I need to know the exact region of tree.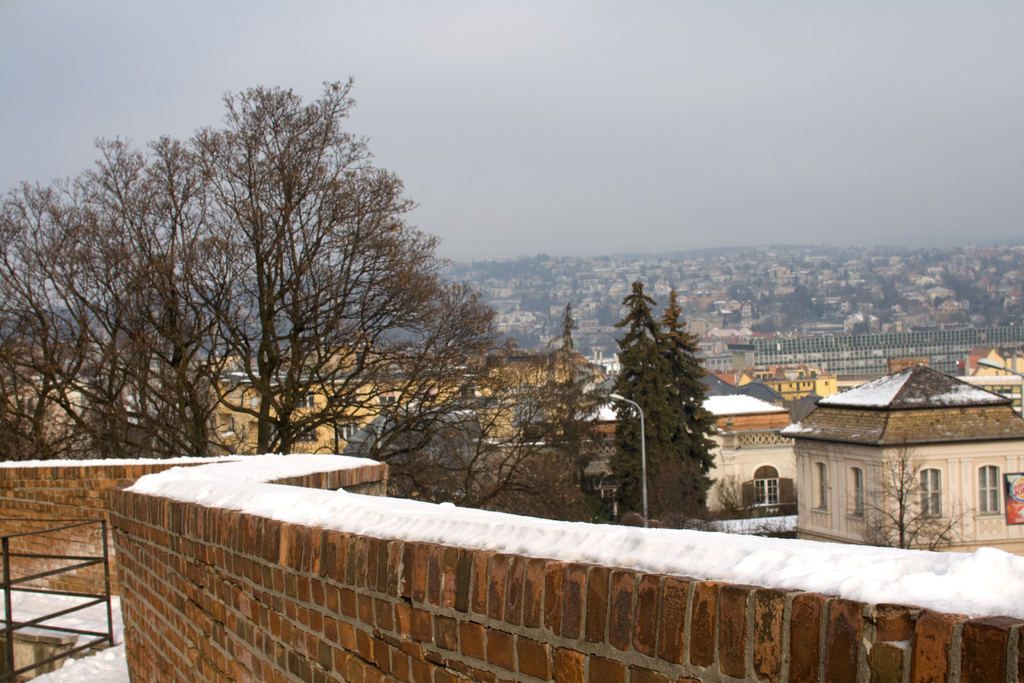
Region: Rect(975, 297, 1004, 331).
